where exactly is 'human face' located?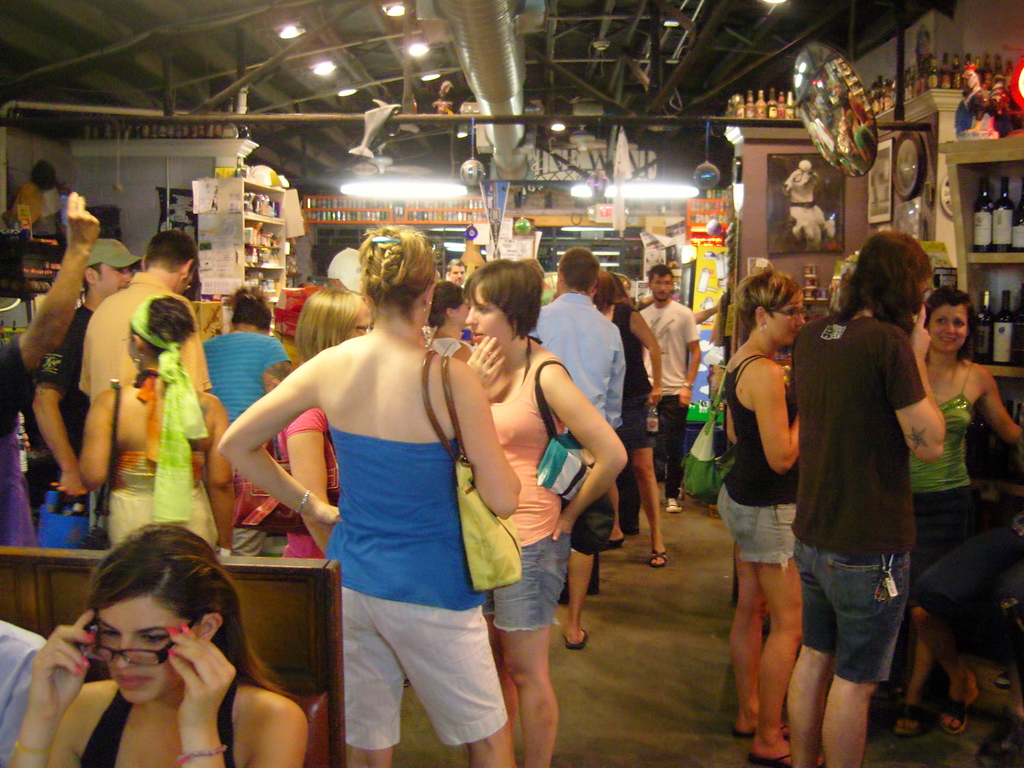
Its bounding box is [929,306,969,350].
